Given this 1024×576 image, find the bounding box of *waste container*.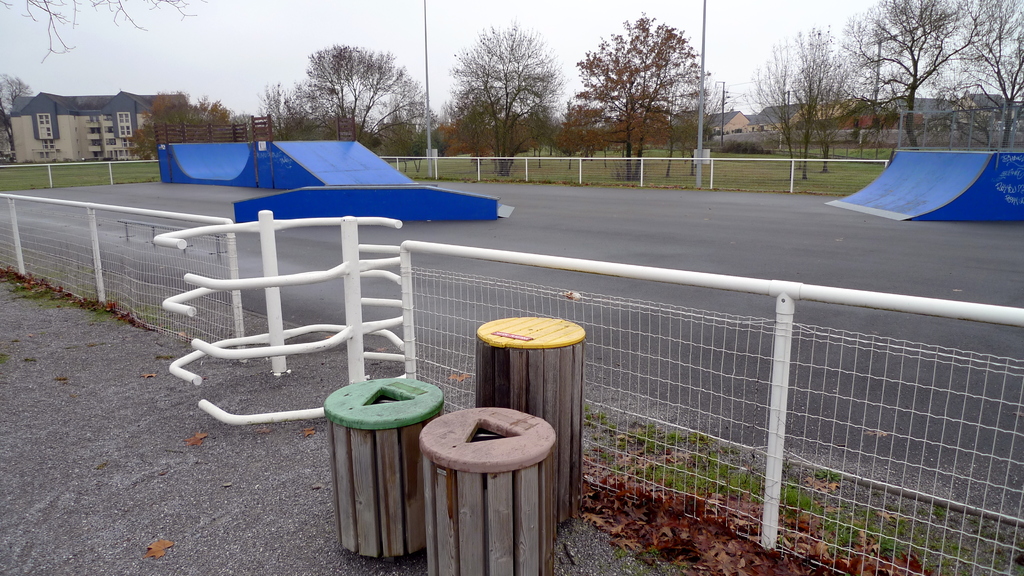
BBox(320, 376, 445, 564).
